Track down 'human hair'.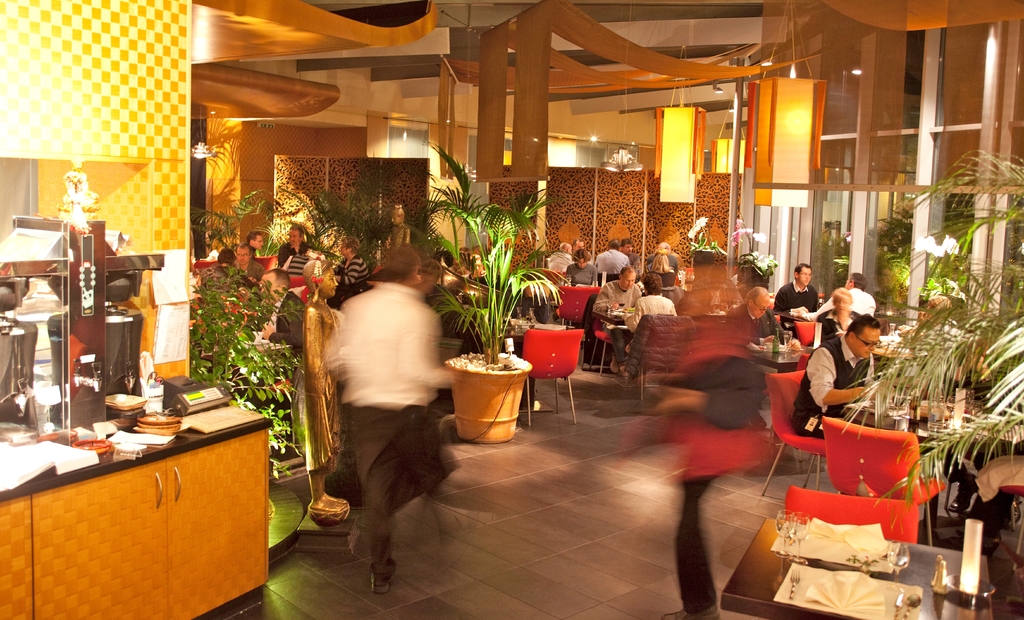
Tracked to 245/232/262/243.
